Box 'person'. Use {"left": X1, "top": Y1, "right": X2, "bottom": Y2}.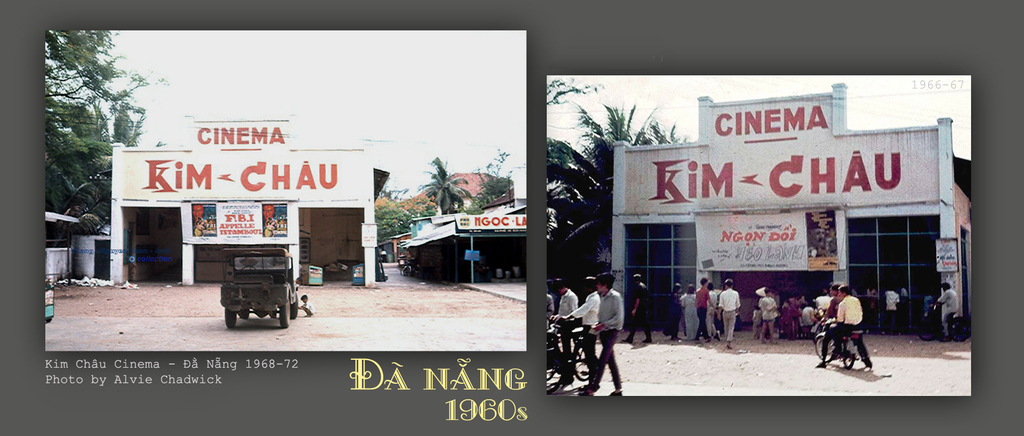
{"left": 899, "top": 289, "right": 908, "bottom": 310}.
